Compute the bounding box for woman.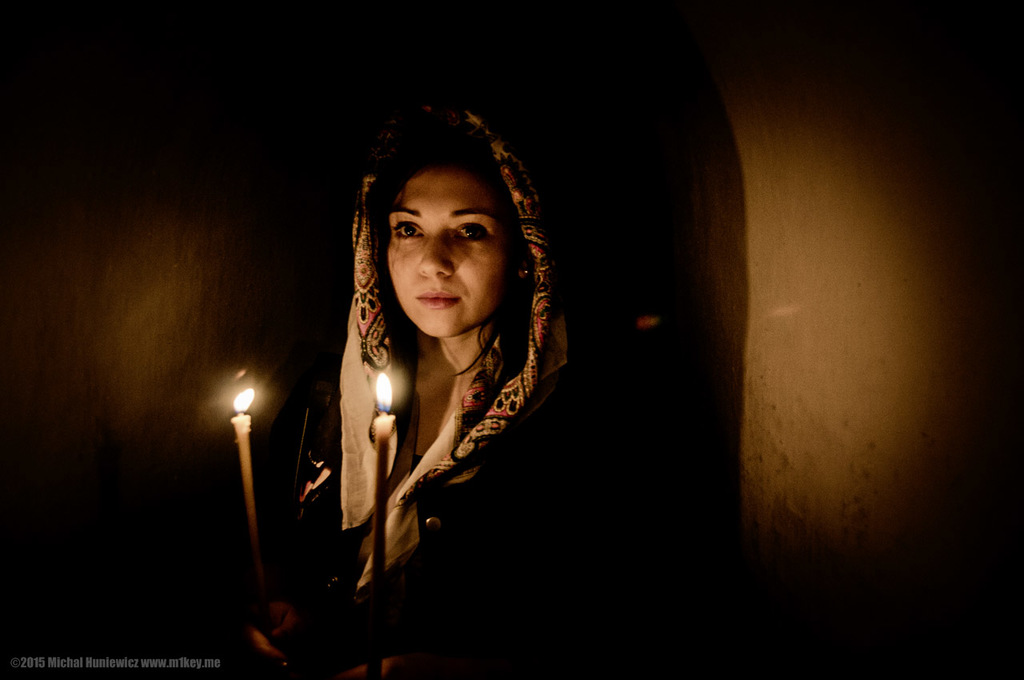
{"x1": 271, "y1": 93, "x2": 597, "y2": 641}.
